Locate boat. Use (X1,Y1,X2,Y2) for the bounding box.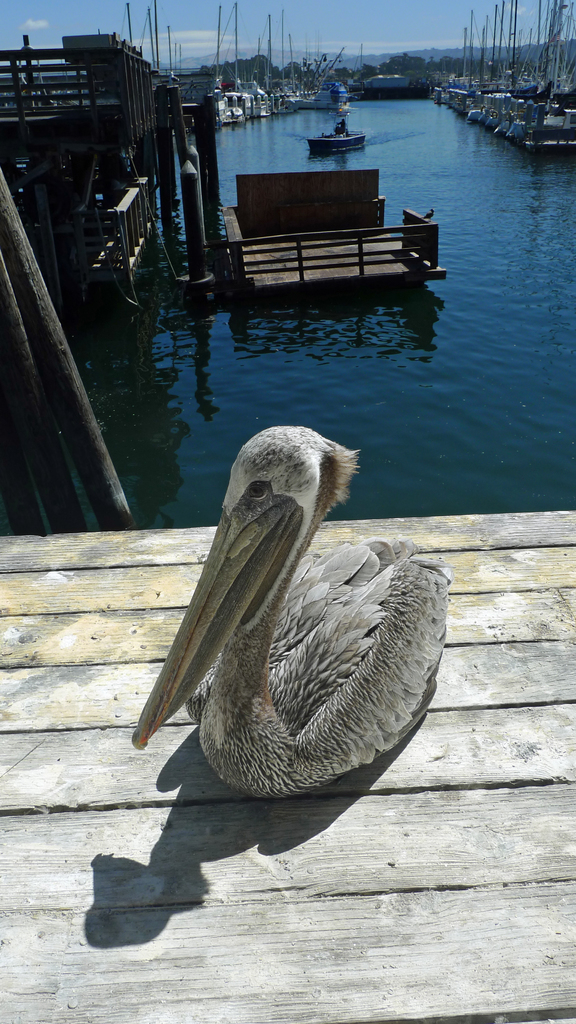
(462,16,481,132).
